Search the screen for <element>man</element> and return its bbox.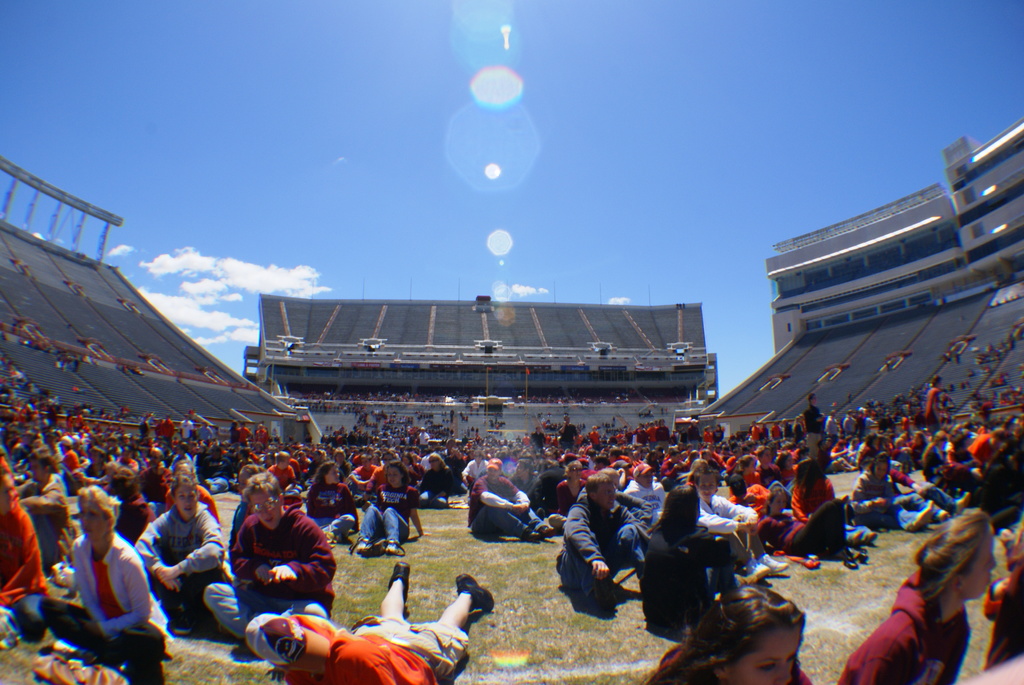
Found: bbox=(170, 448, 204, 485).
